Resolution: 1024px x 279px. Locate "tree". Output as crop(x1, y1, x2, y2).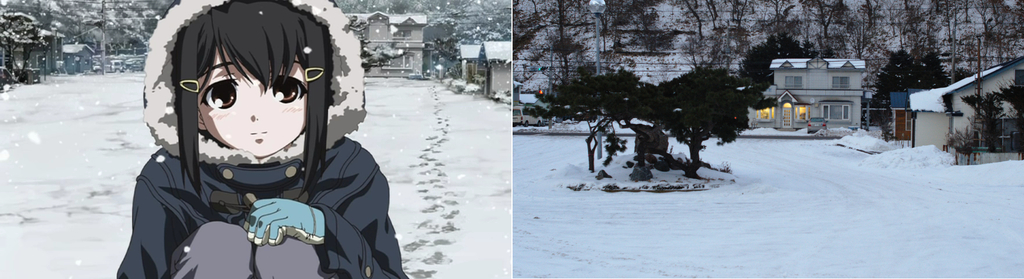
crop(1, 13, 49, 89).
